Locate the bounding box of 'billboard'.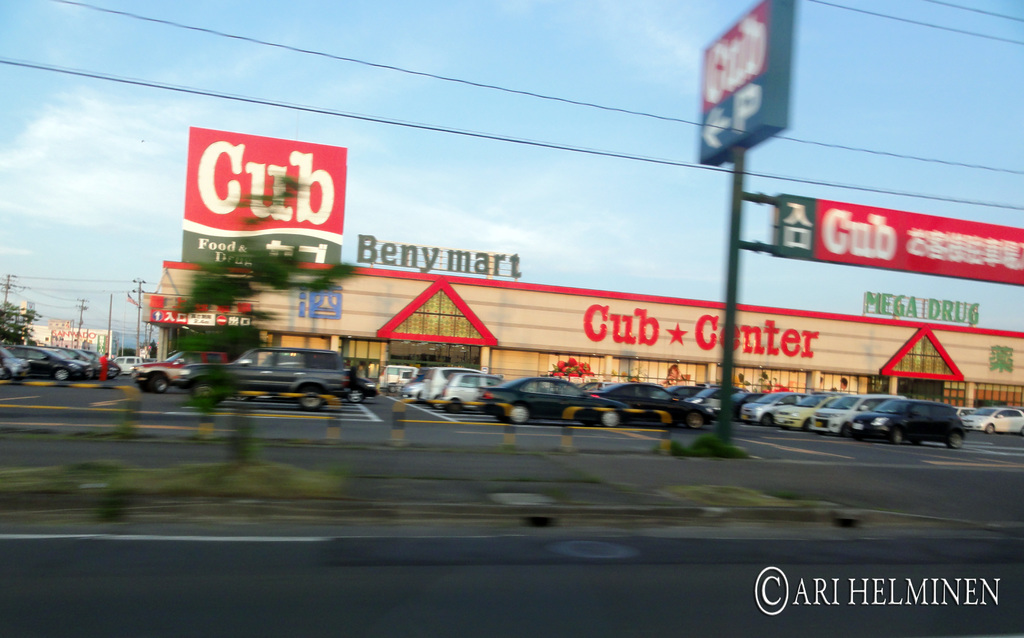
Bounding box: rect(50, 320, 99, 350).
